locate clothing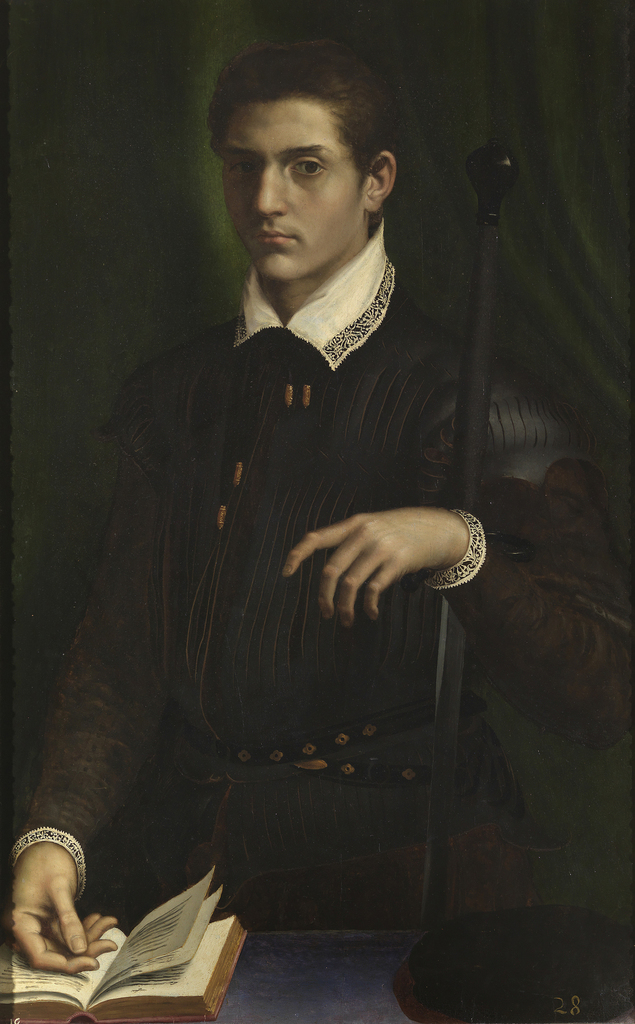
BBox(137, 166, 473, 866)
